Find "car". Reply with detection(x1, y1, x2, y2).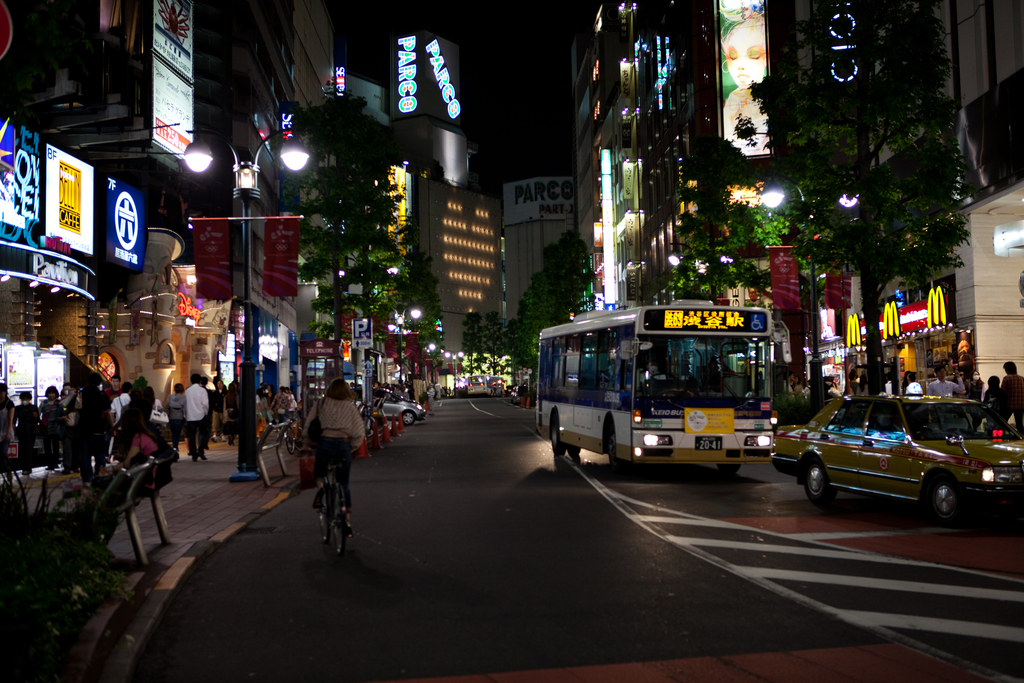
detection(505, 387, 515, 397).
